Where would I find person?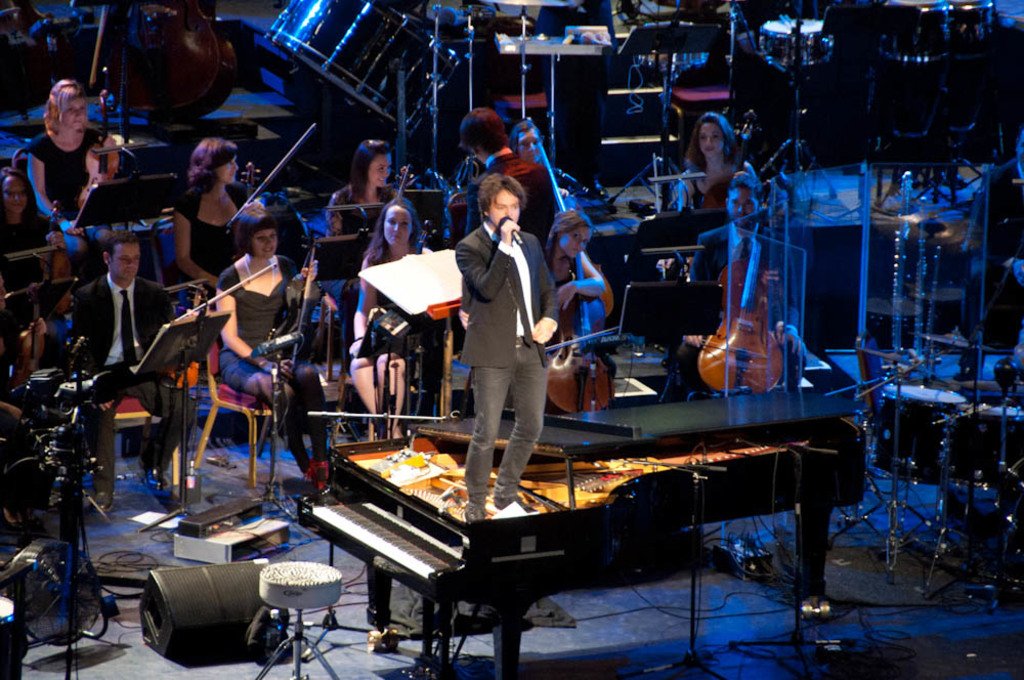
At 449/139/560/509.
